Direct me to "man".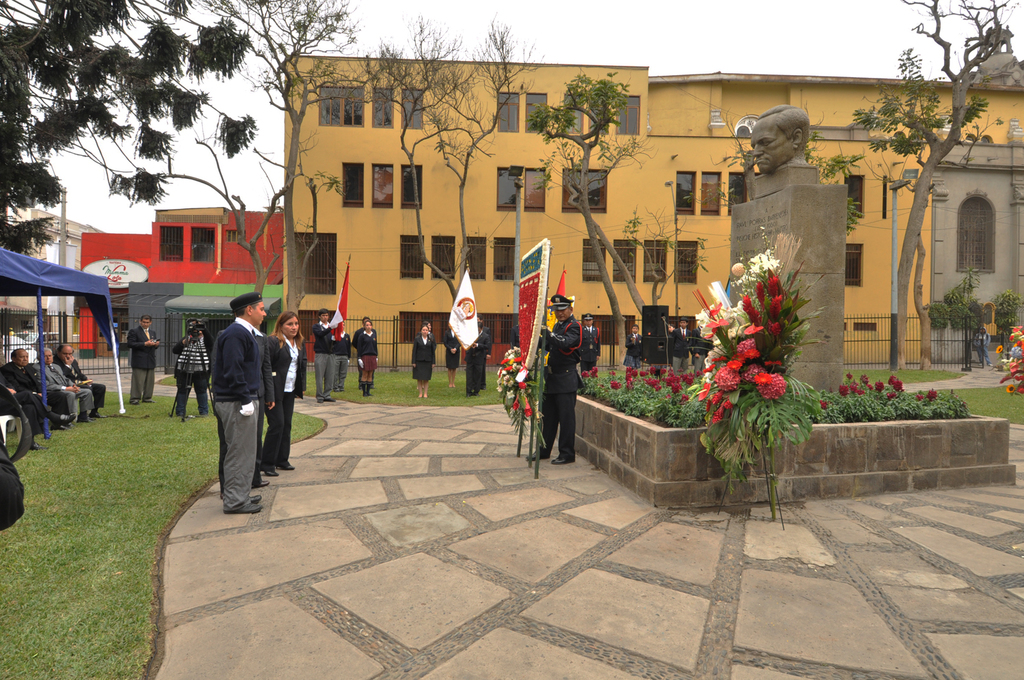
Direction: (332, 321, 353, 392).
